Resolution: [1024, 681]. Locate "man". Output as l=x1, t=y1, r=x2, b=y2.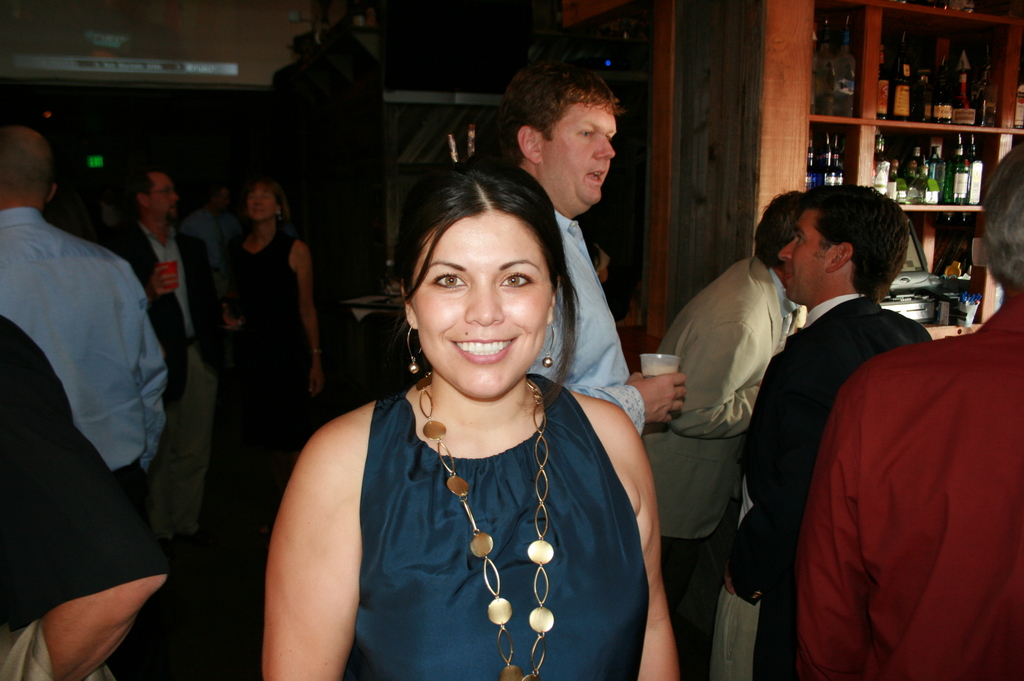
l=179, t=187, r=241, b=278.
